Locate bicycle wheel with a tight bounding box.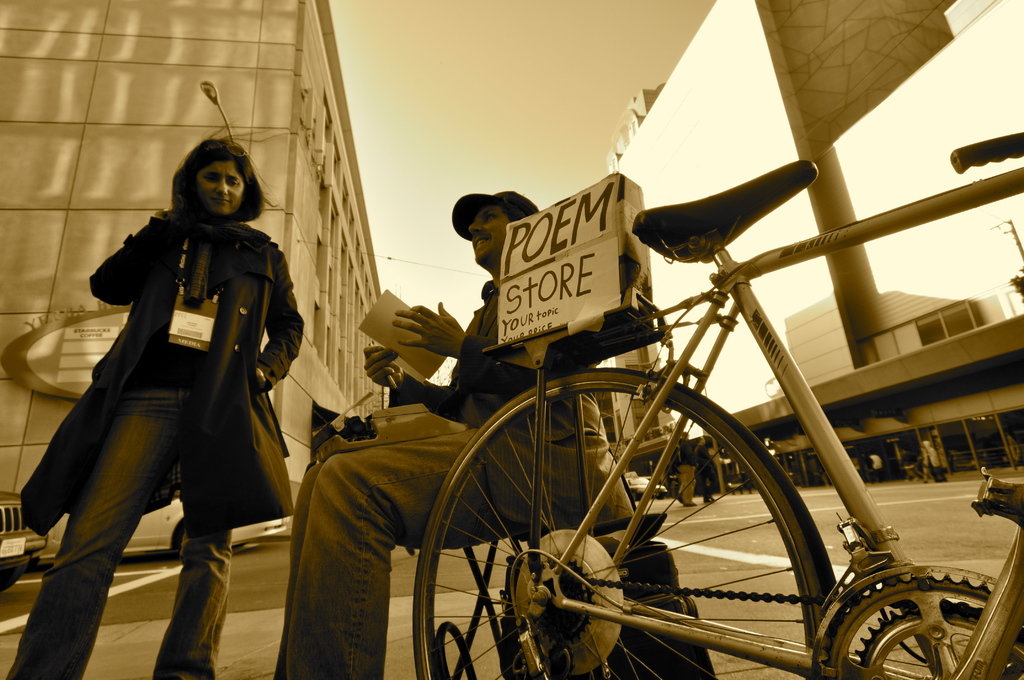
x1=427, y1=371, x2=841, y2=668.
